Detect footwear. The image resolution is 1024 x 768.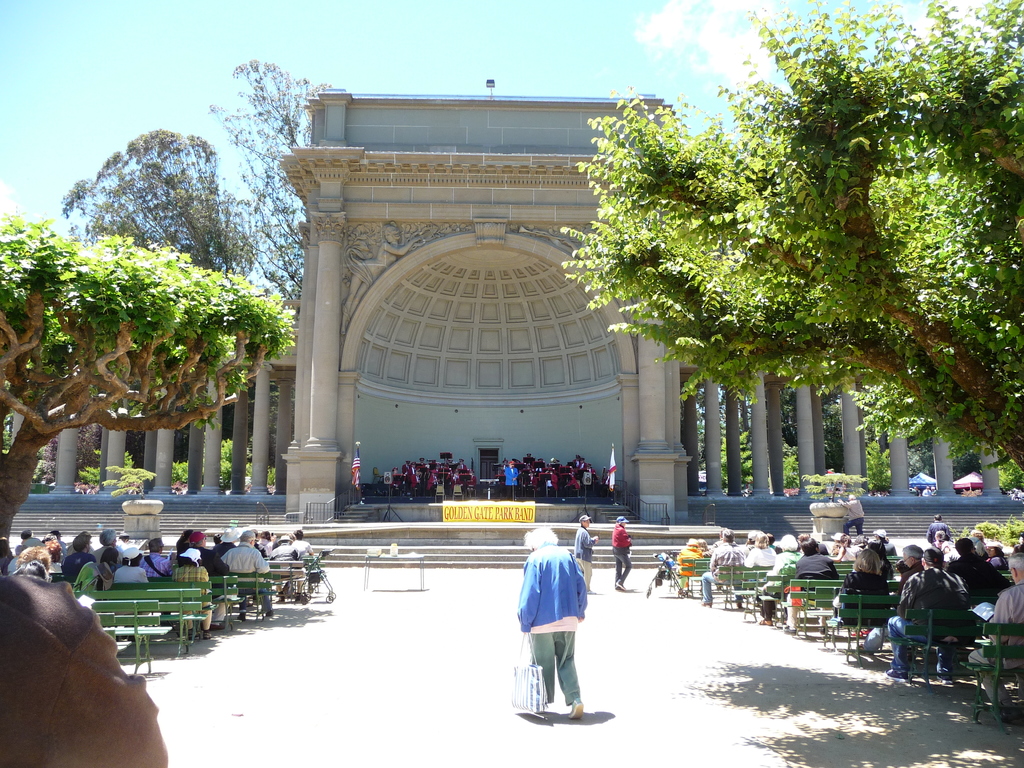
(left=204, top=629, right=214, bottom=642).
